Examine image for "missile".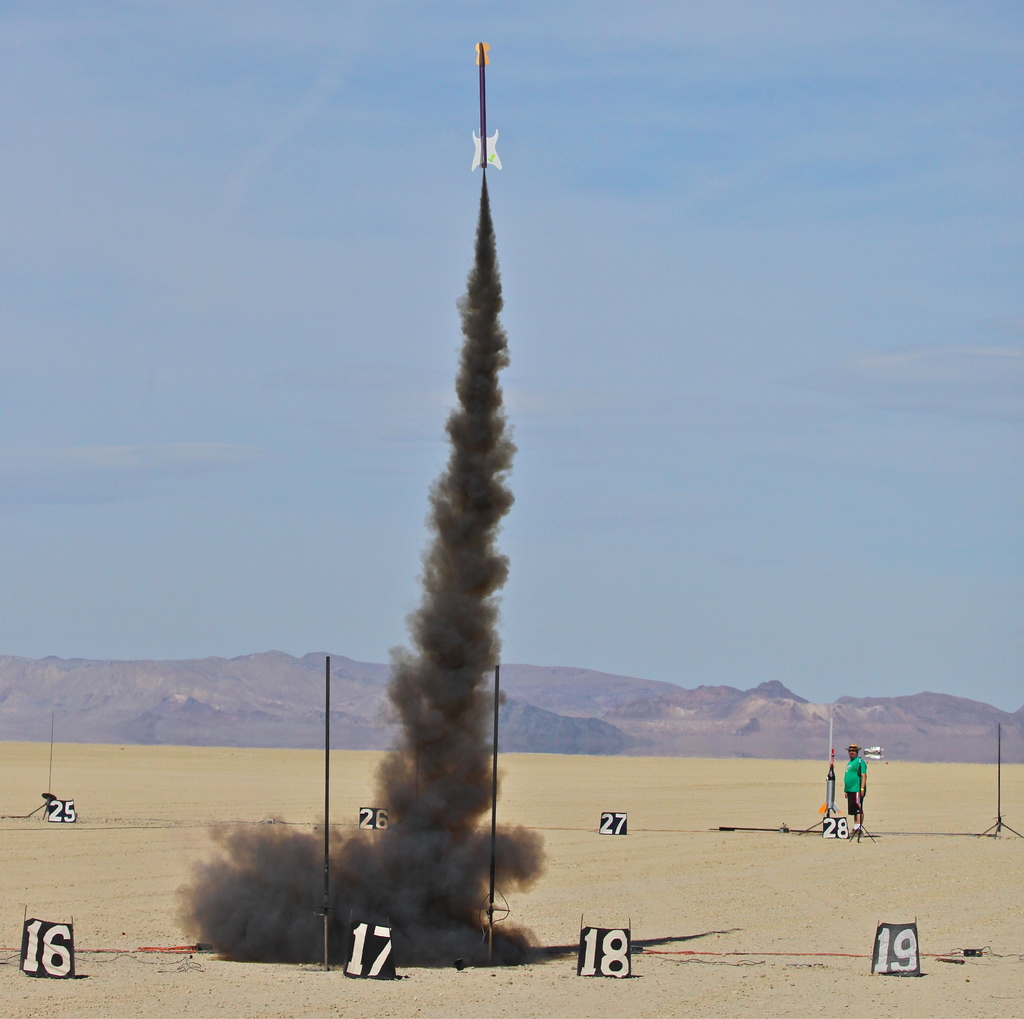
Examination result: [x1=819, y1=762, x2=844, y2=819].
